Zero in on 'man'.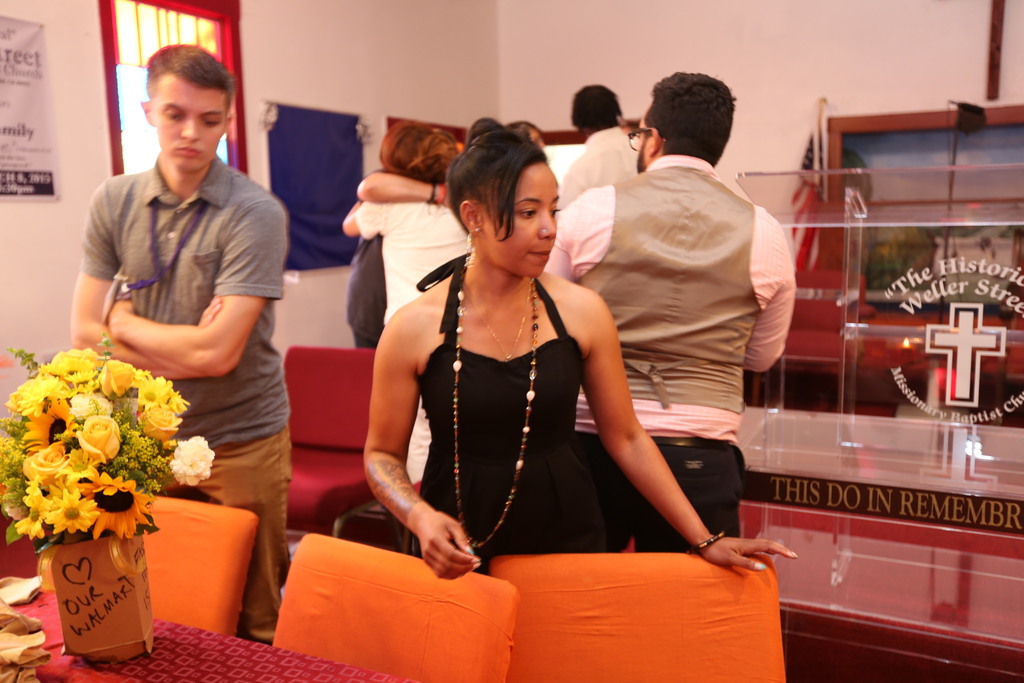
Zeroed in: BBox(555, 82, 648, 219).
